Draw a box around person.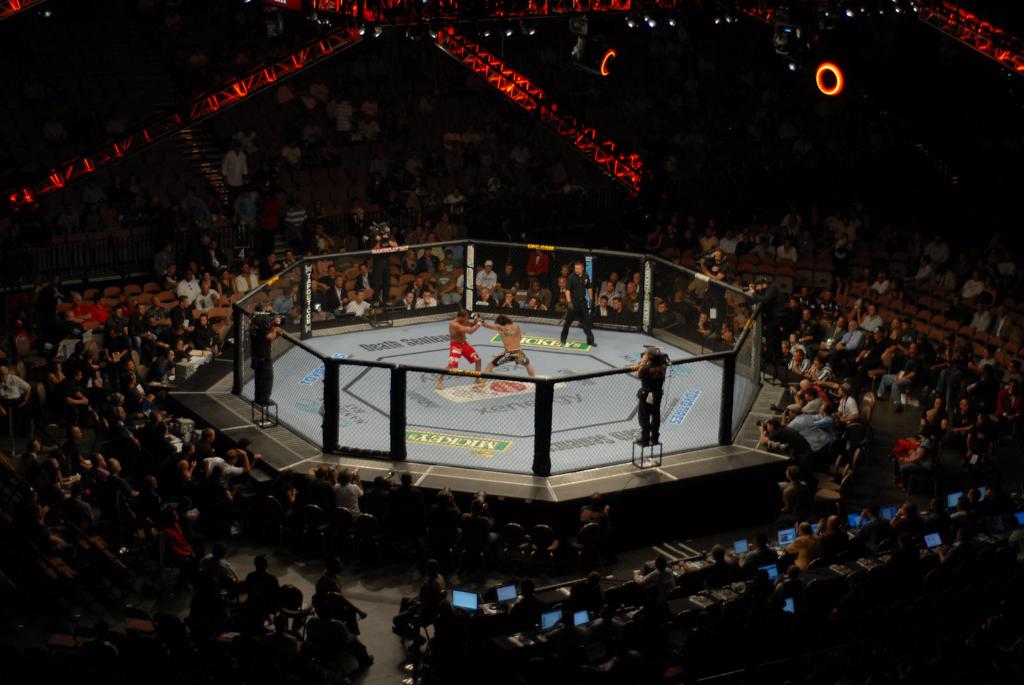
box(633, 345, 666, 448).
